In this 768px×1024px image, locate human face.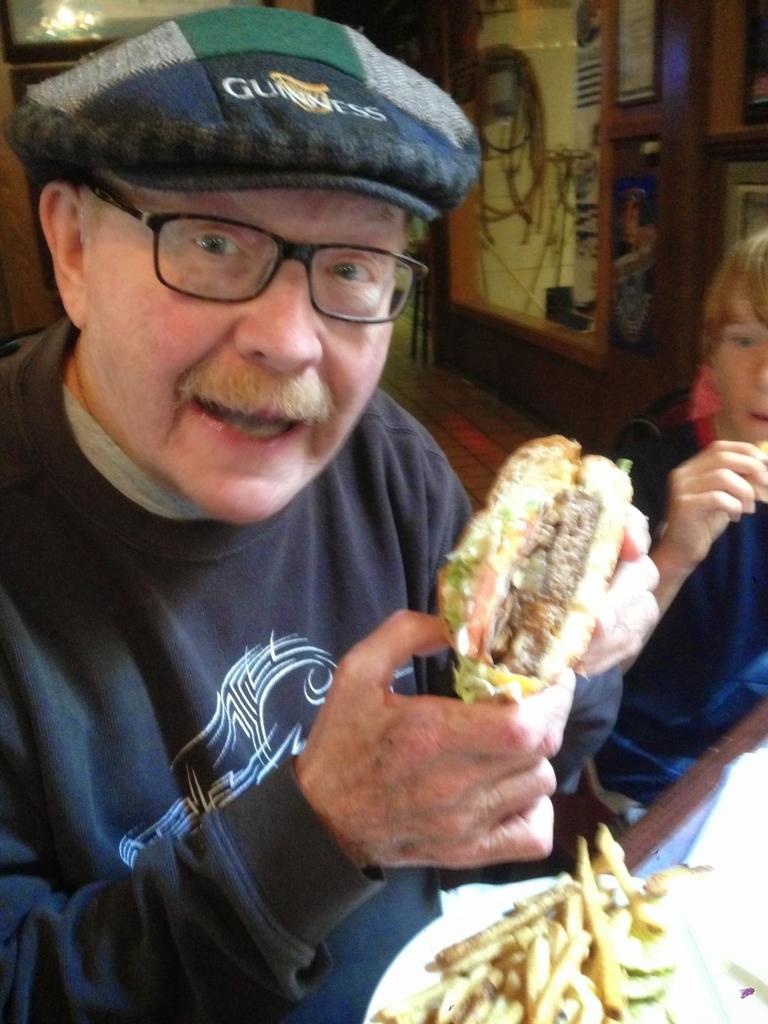
Bounding box: 81,185,407,522.
